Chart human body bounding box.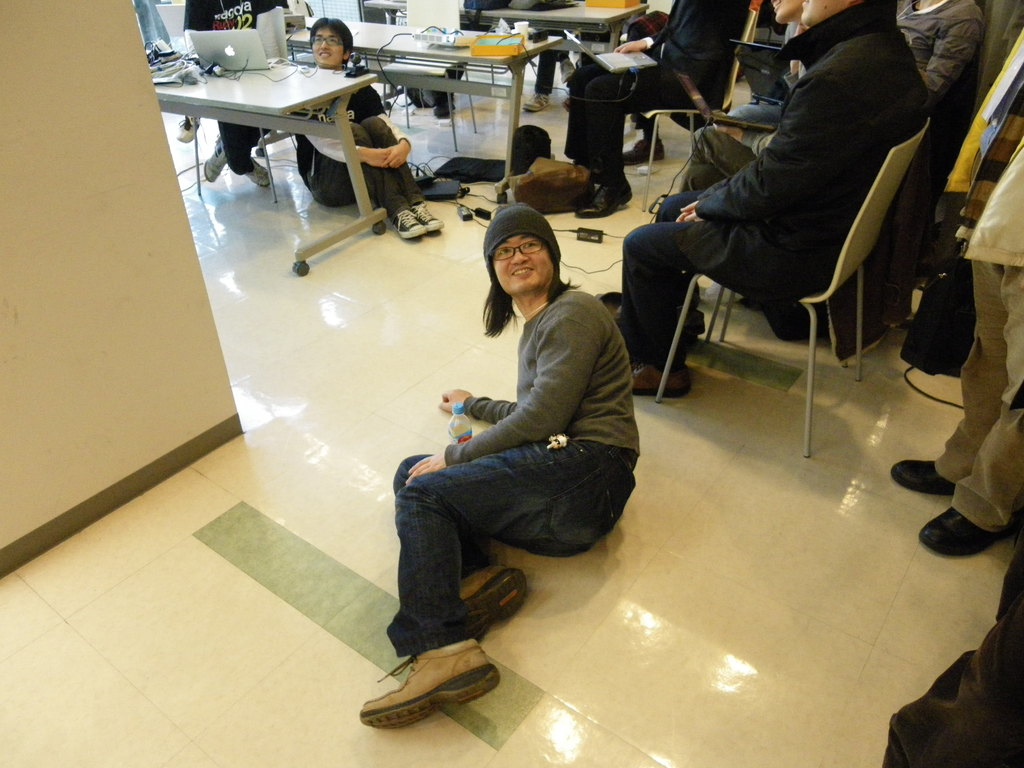
Charted: (left=391, top=226, right=641, bottom=698).
